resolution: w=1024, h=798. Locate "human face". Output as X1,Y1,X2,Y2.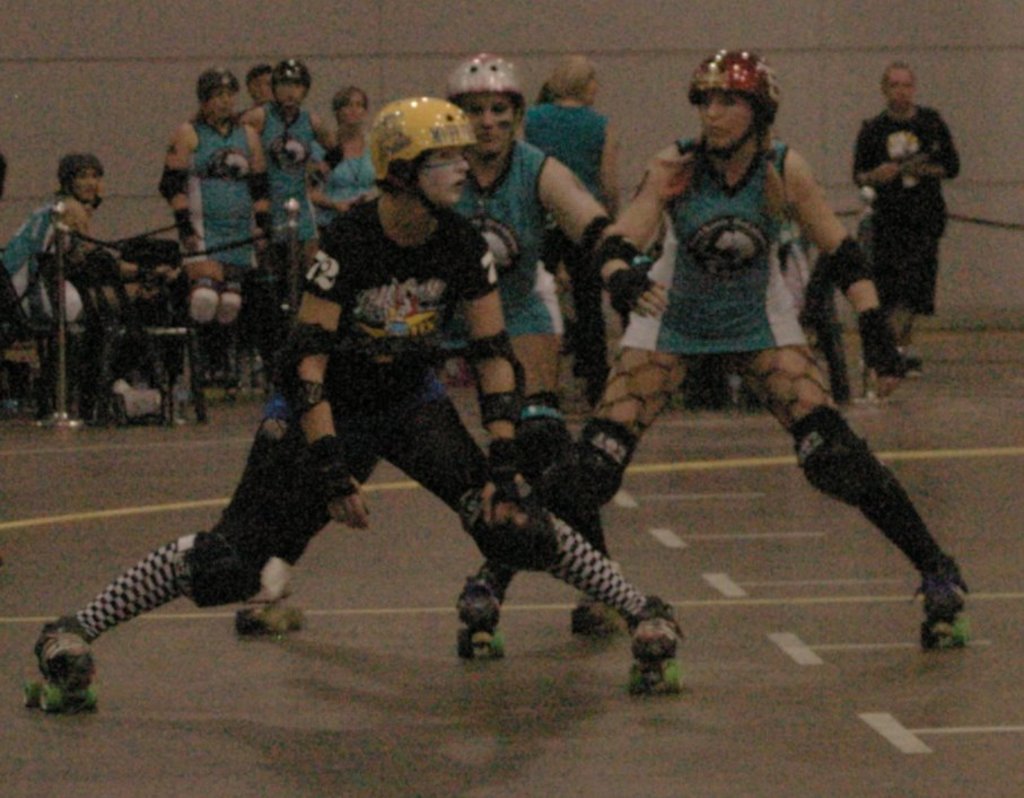
698,90,758,154.
